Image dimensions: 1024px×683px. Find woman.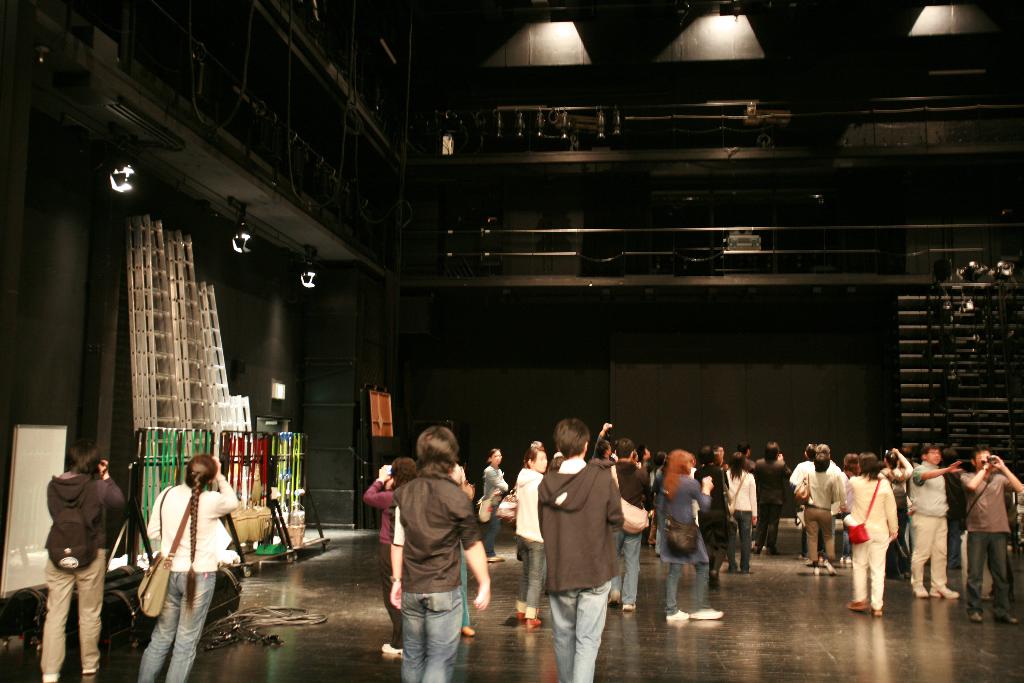
{"left": 878, "top": 449, "right": 915, "bottom": 584}.
